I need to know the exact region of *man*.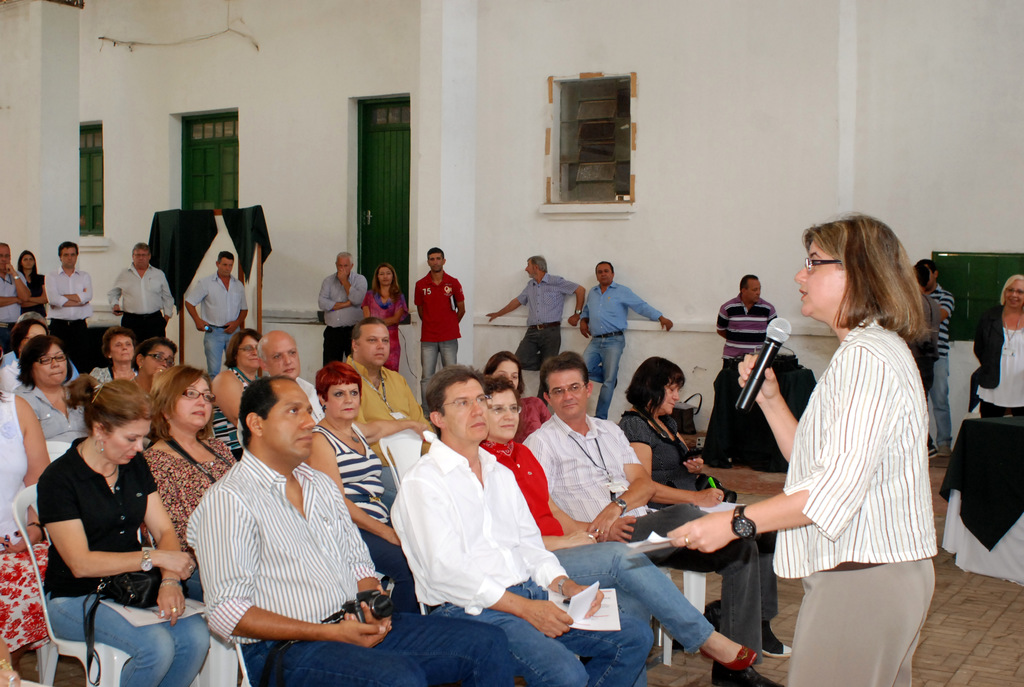
Region: box=[181, 250, 248, 380].
